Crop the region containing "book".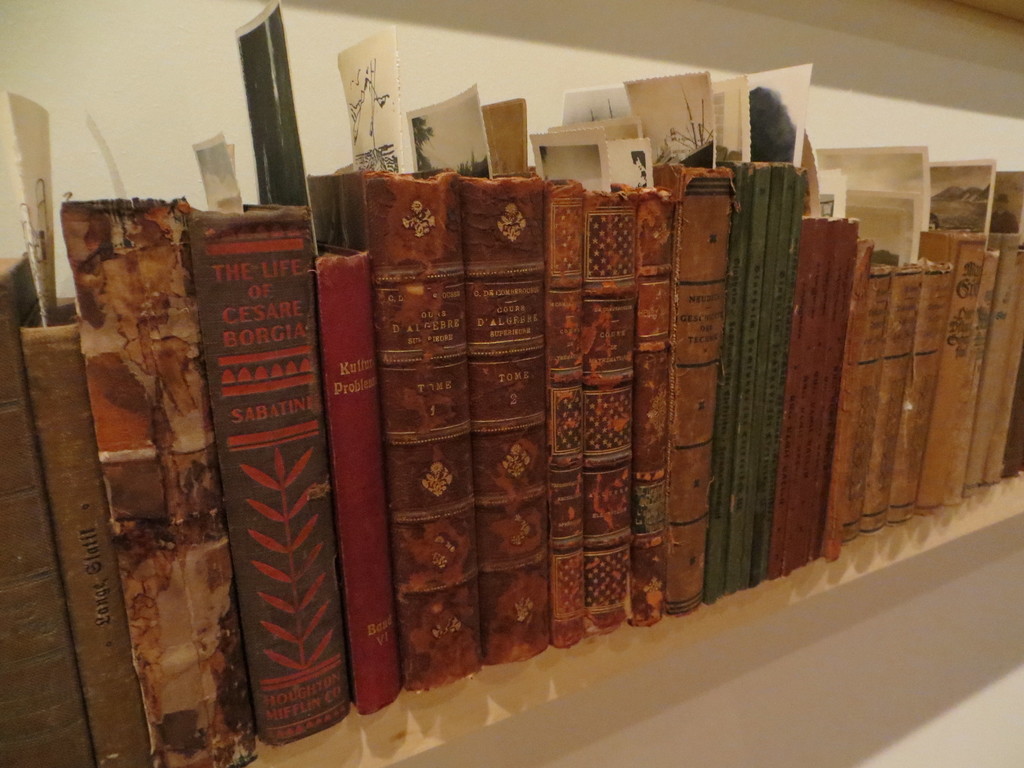
Crop region: <box>186,204,353,752</box>.
